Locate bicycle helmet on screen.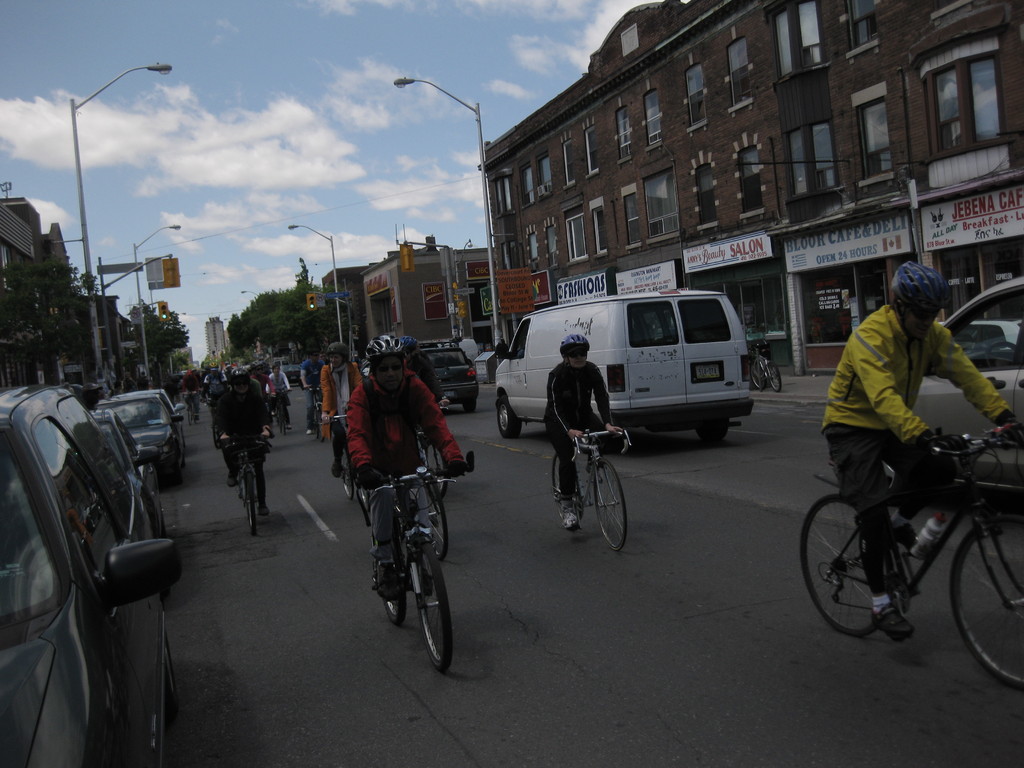
On screen at (894,260,949,310).
